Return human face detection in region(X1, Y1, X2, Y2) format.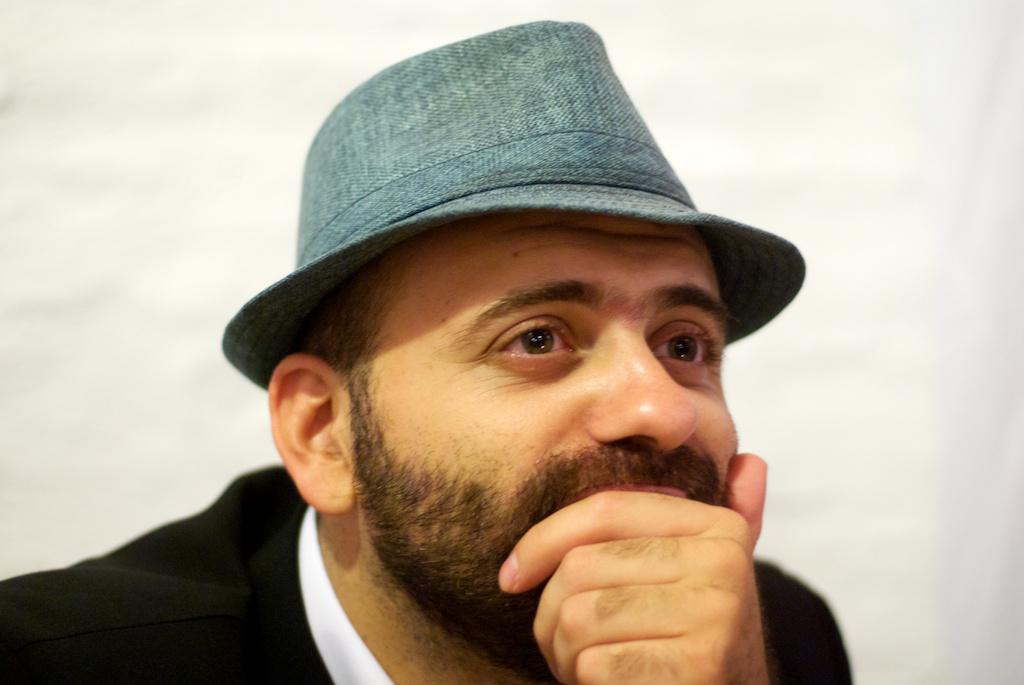
region(320, 220, 742, 656).
